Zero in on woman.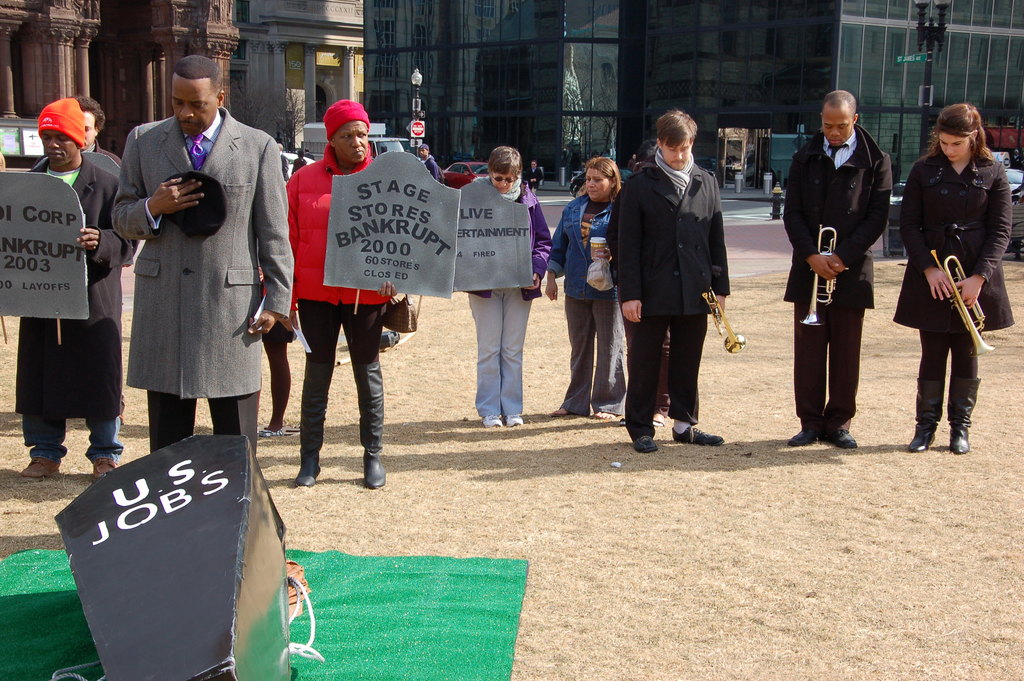
Zeroed in: detection(906, 99, 1007, 472).
